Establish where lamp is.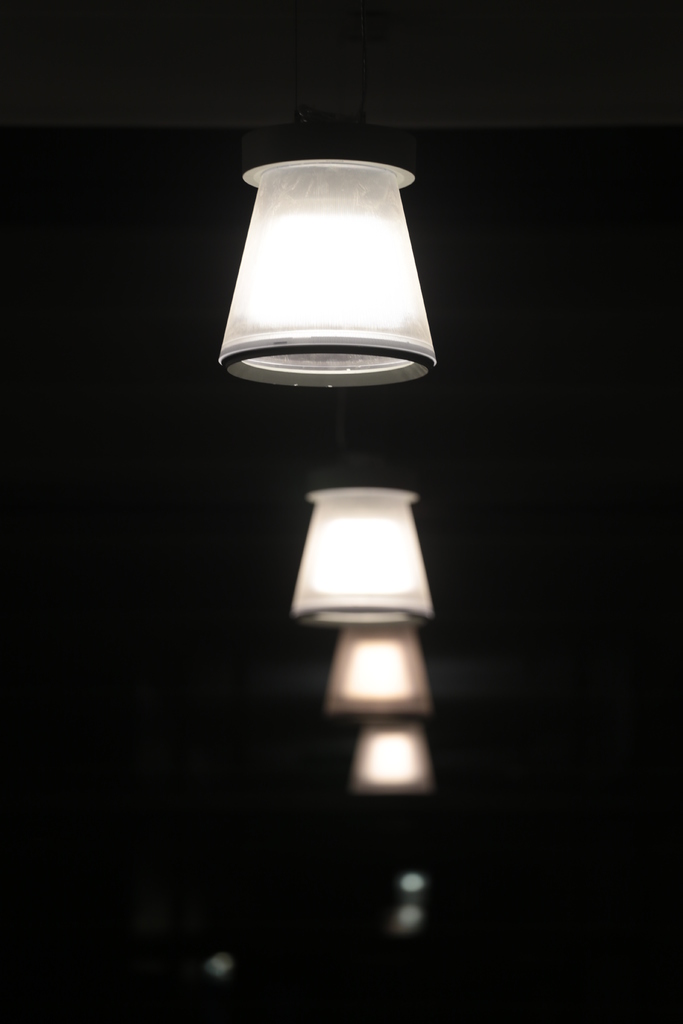
Established at (350,724,436,803).
